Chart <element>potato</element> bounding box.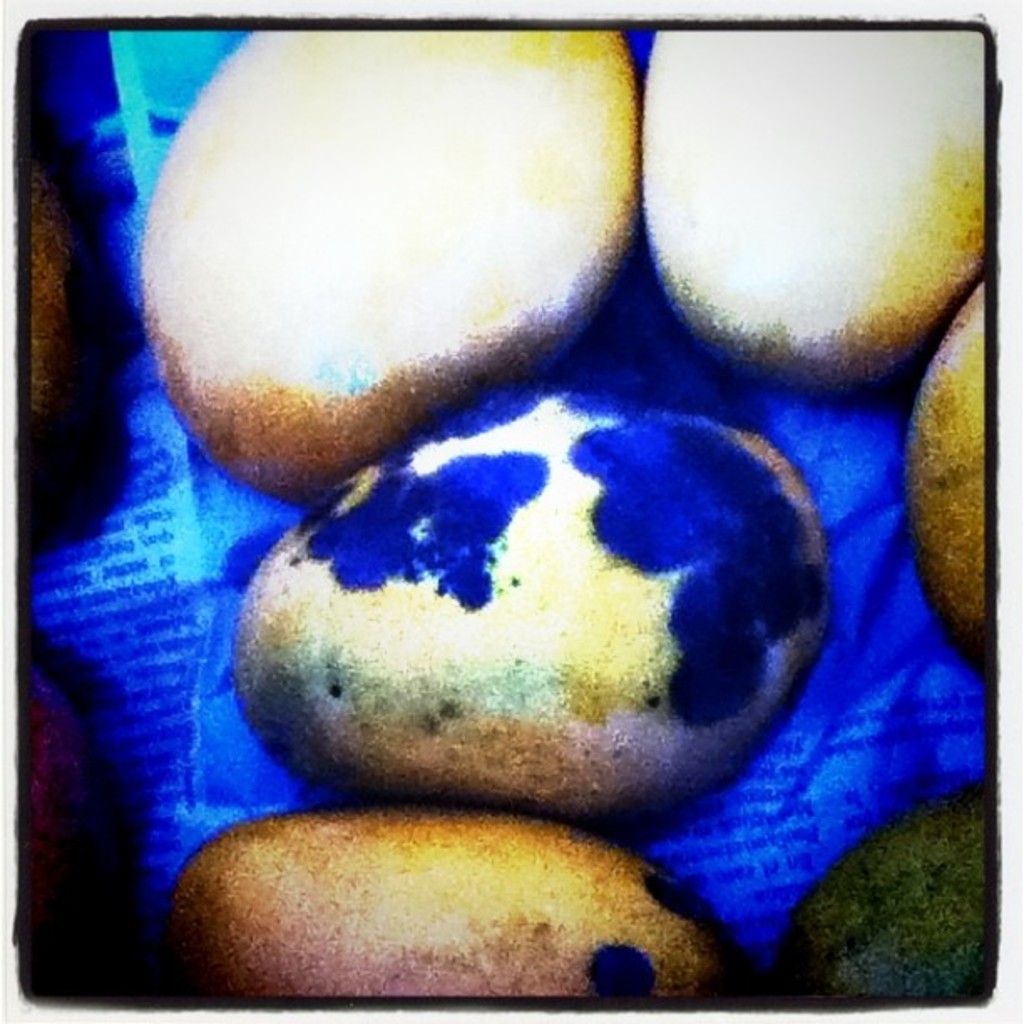
Charted: <bbox>278, 387, 795, 840</bbox>.
